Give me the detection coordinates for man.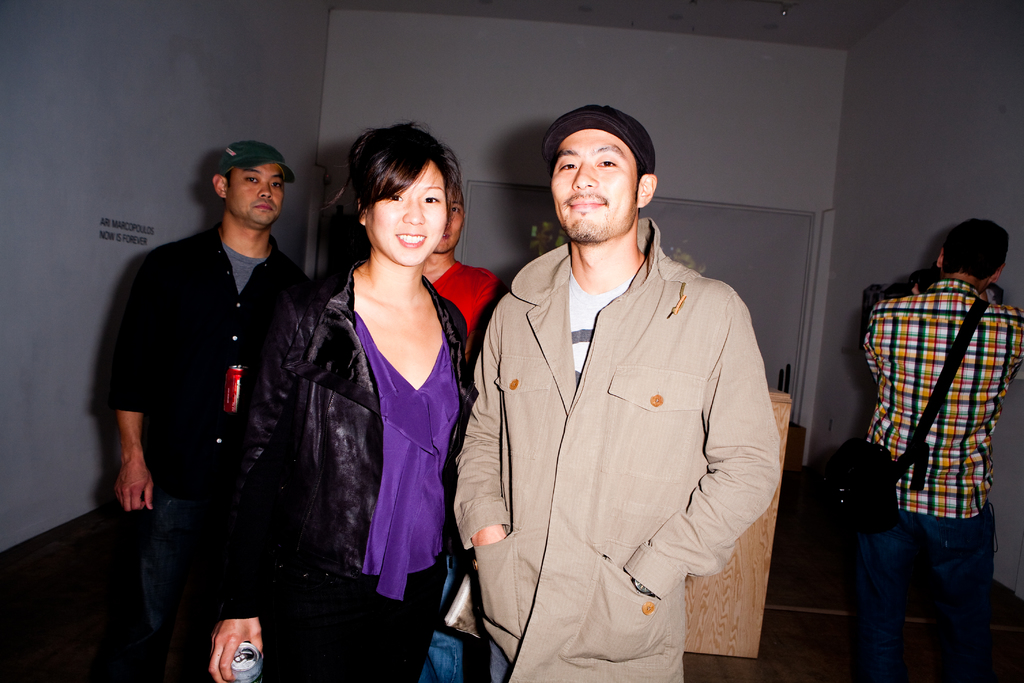
region(109, 103, 313, 652).
